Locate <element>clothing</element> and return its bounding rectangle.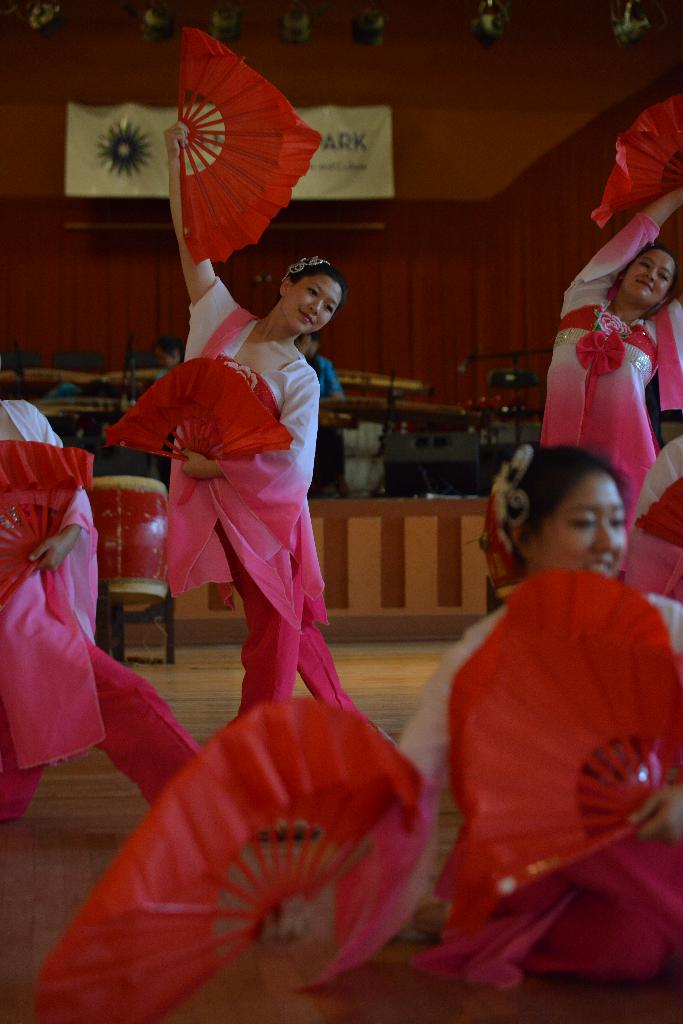
0,687,445,1020.
